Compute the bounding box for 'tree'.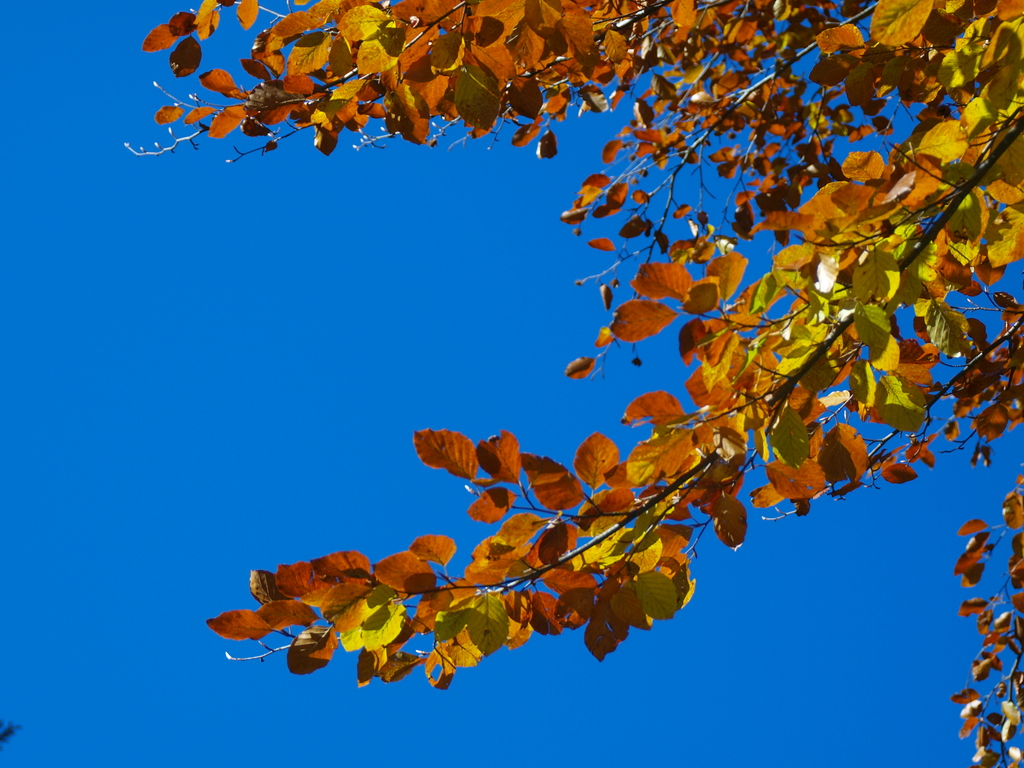
0,0,1023,767.
